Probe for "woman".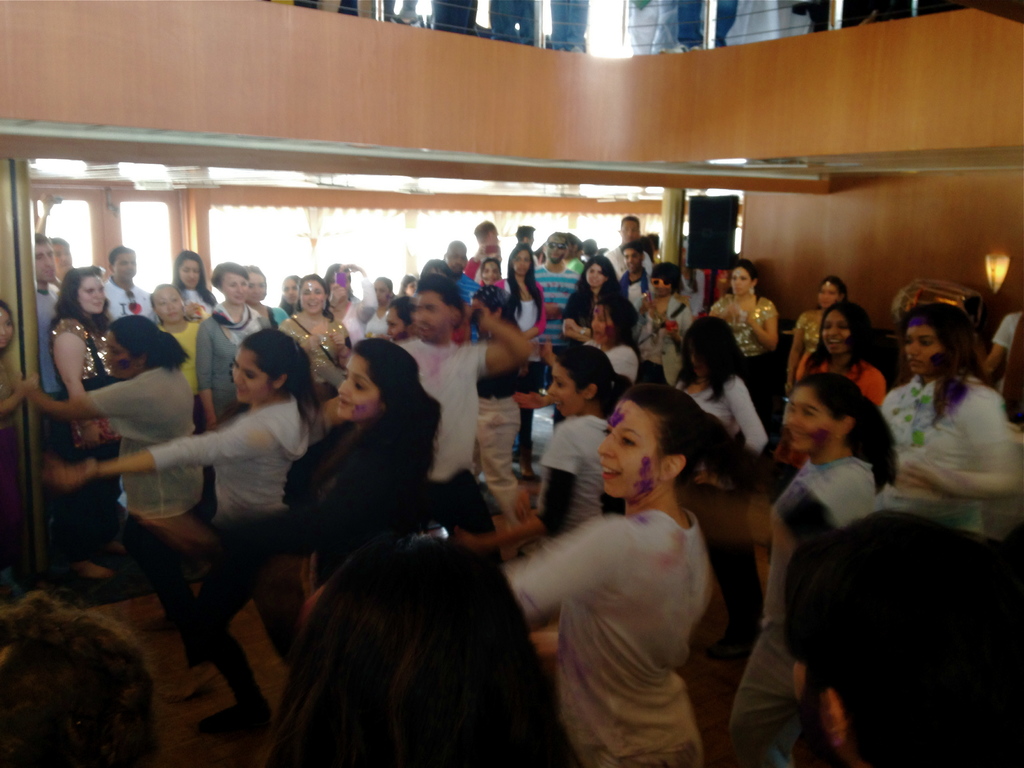
Probe result: 783 273 845 388.
